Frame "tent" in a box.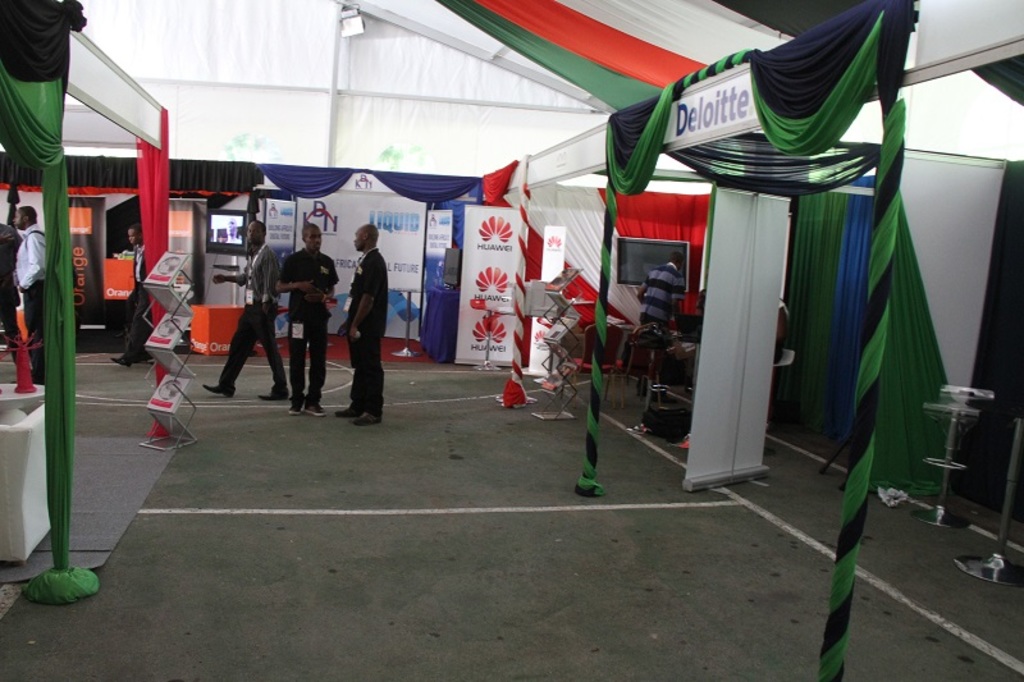
x1=37 y1=0 x2=968 y2=516.
